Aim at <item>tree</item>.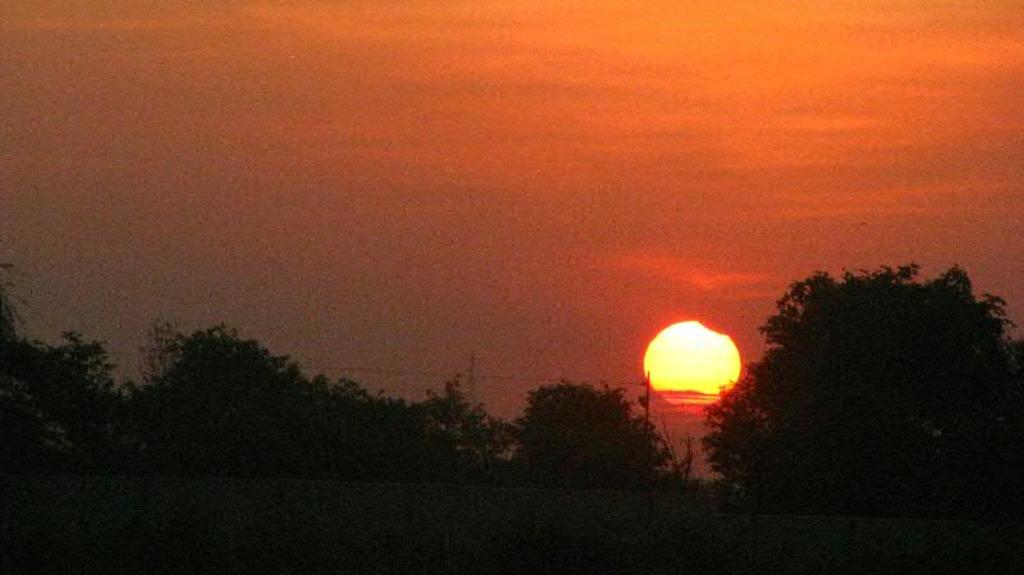
Aimed at {"x1": 115, "y1": 319, "x2": 516, "y2": 488}.
